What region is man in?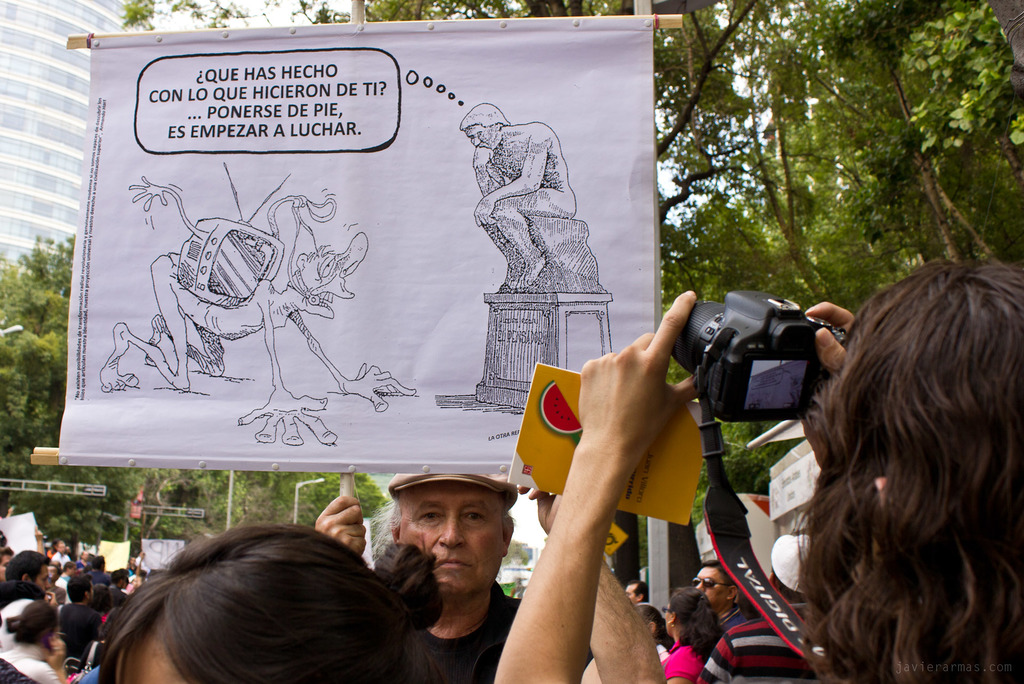
BBox(101, 174, 416, 445).
